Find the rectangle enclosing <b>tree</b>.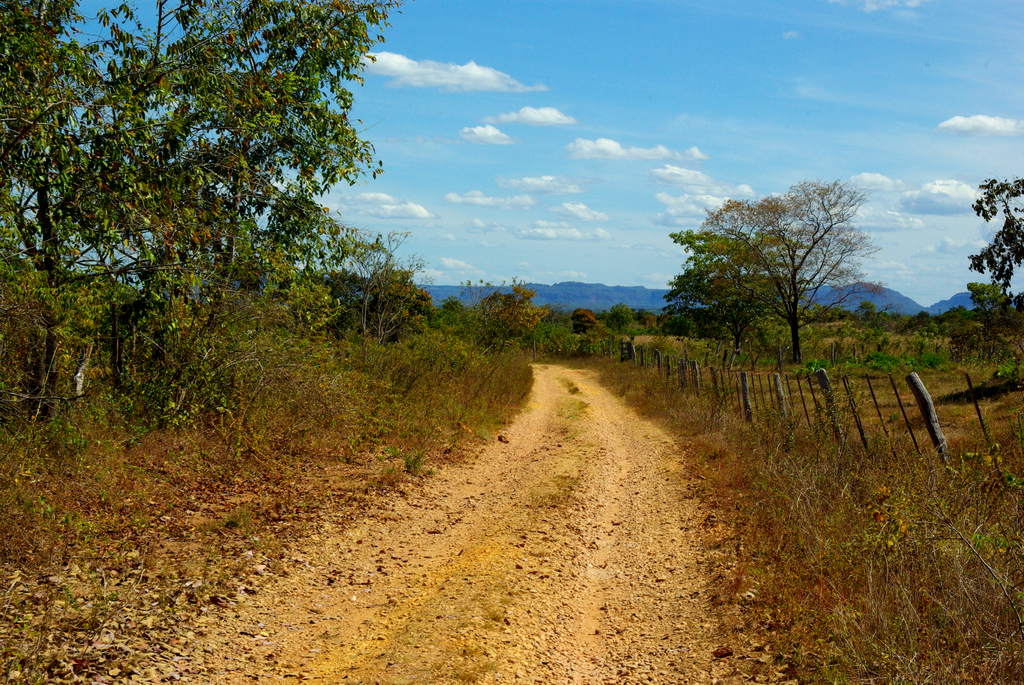
[306, 232, 432, 341].
